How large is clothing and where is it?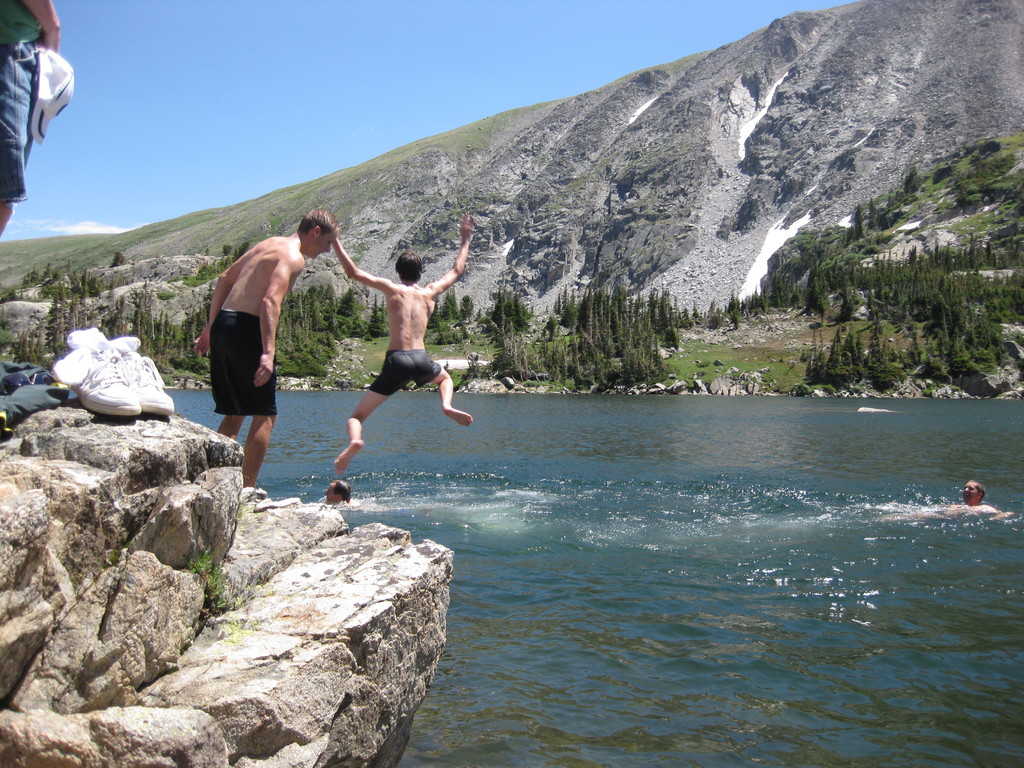
Bounding box: 369/342/442/396.
